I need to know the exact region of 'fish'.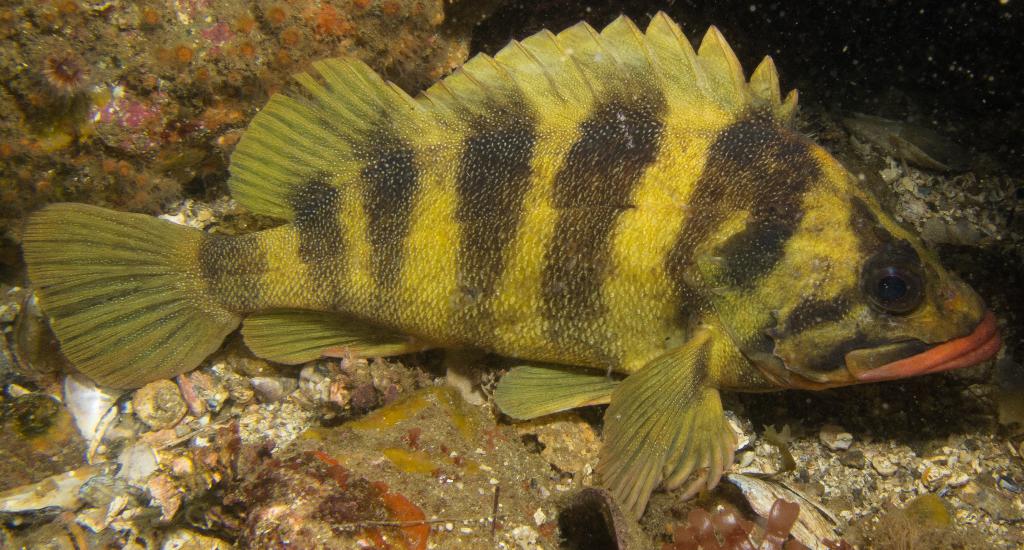
Region: {"left": 54, "top": 33, "right": 964, "bottom": 480}.
